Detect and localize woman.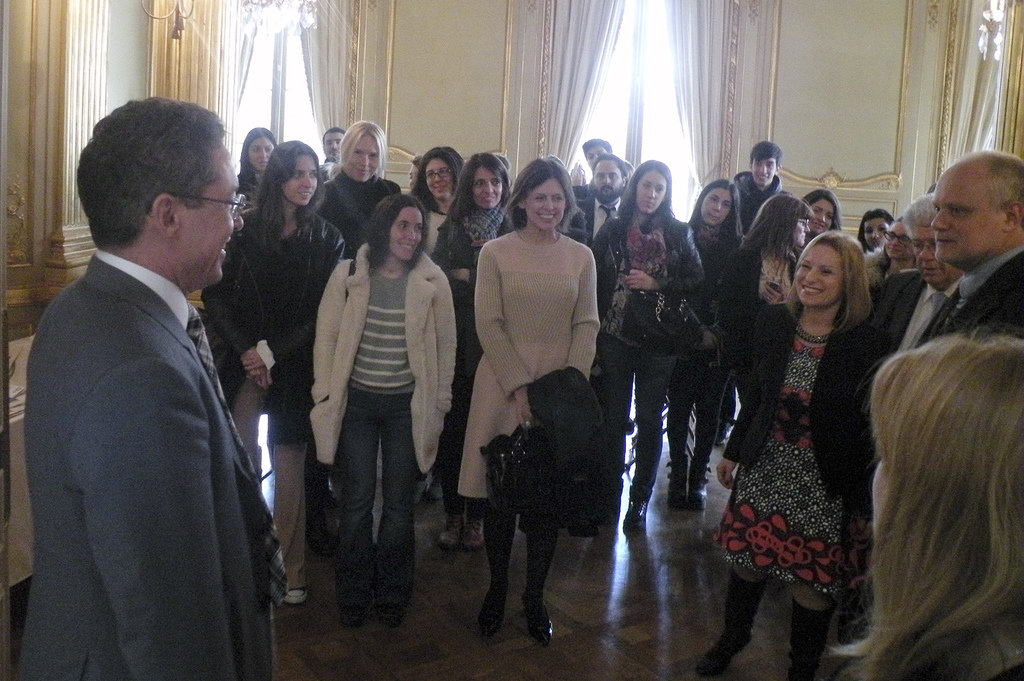
Localized at x1=819 y1=312 x2=1023 y2=680.
